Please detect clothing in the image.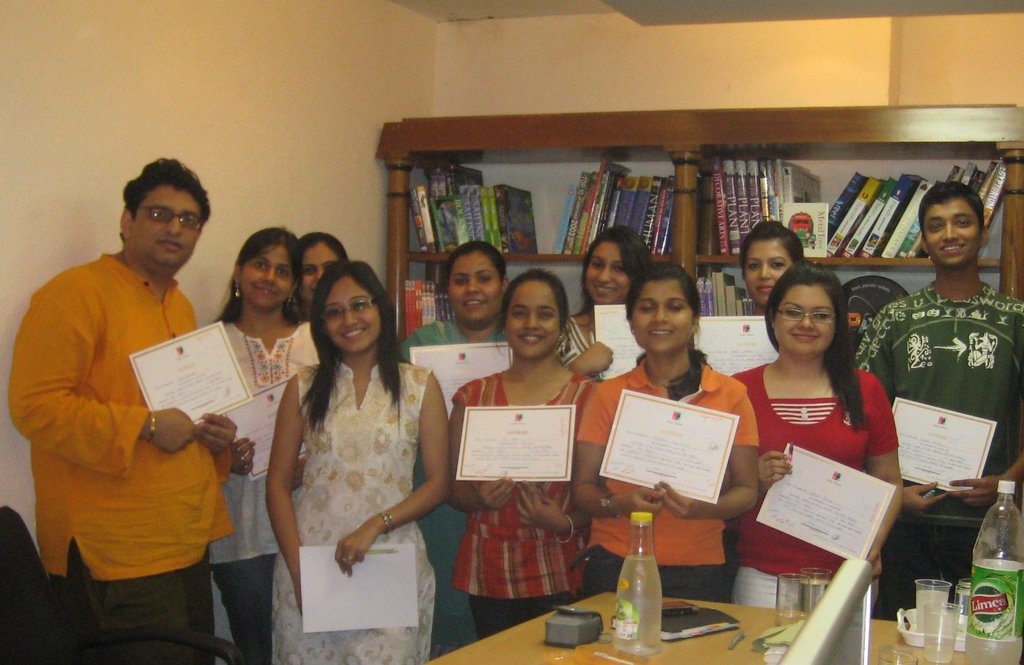
box(450, 371, 598, 640).
